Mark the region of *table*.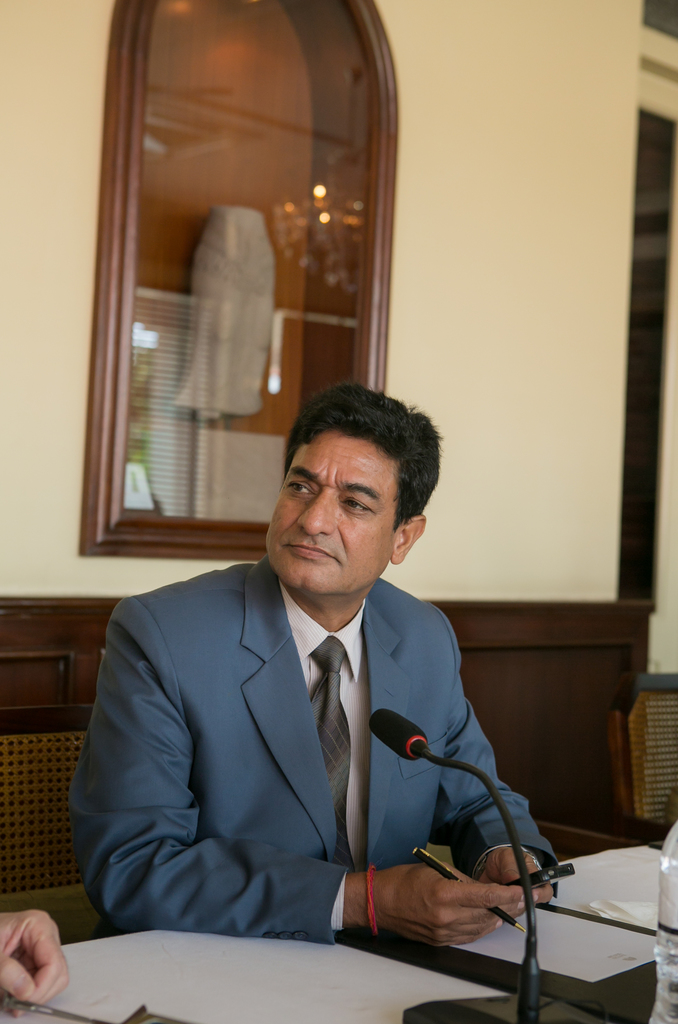
Region: x1=0, y1=837, x2=663, y2=1023.
